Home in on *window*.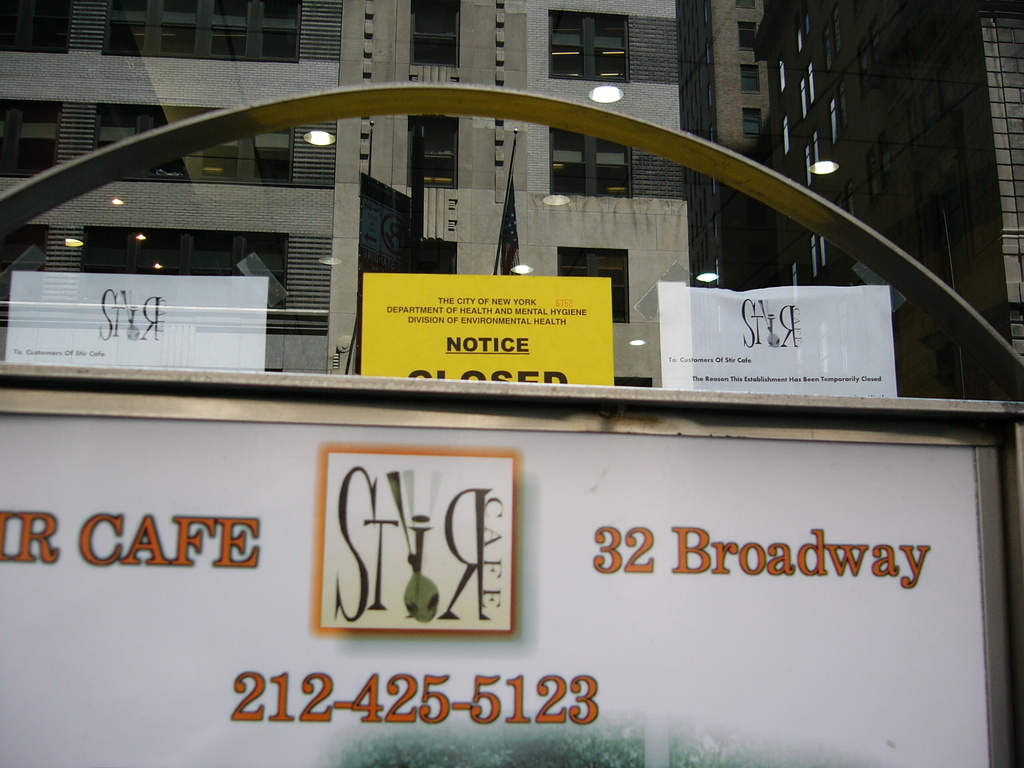
Homed in at x1=745 y1=104 x2=761 y2=134.
